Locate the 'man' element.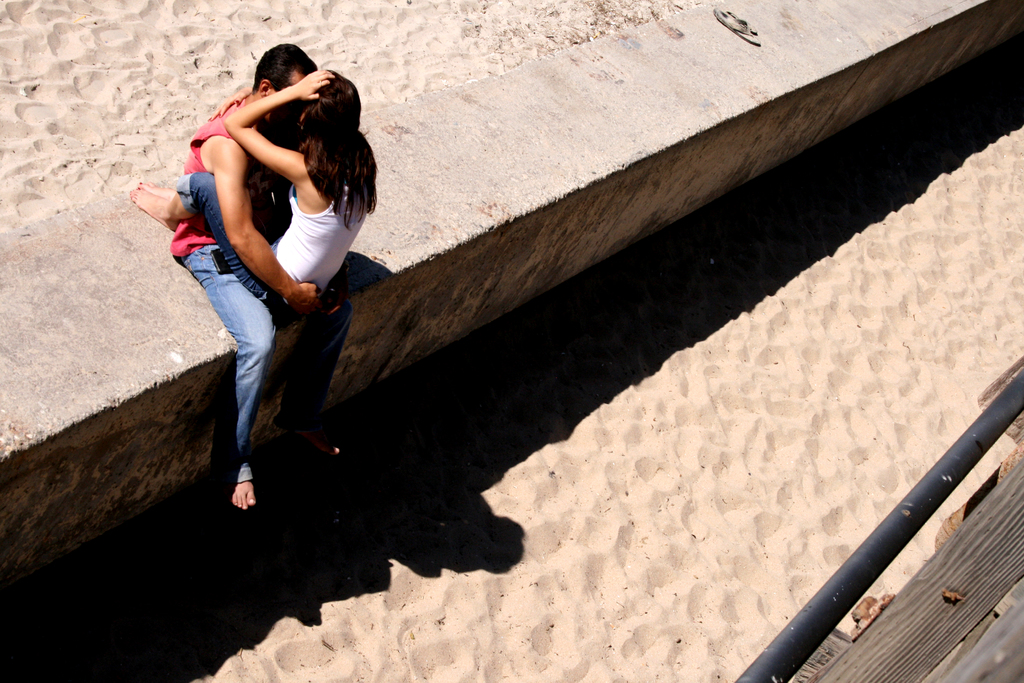
Element bbox: bbox=(147, 44, 379, 523).
